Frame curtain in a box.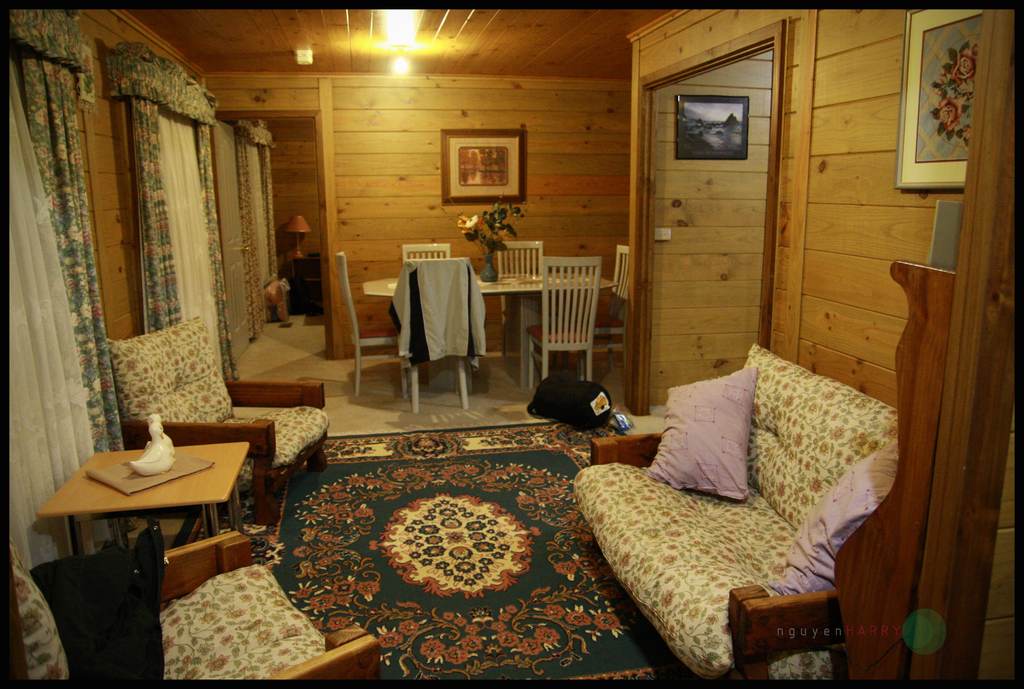
l=236, t=119, r=283, b=338.
